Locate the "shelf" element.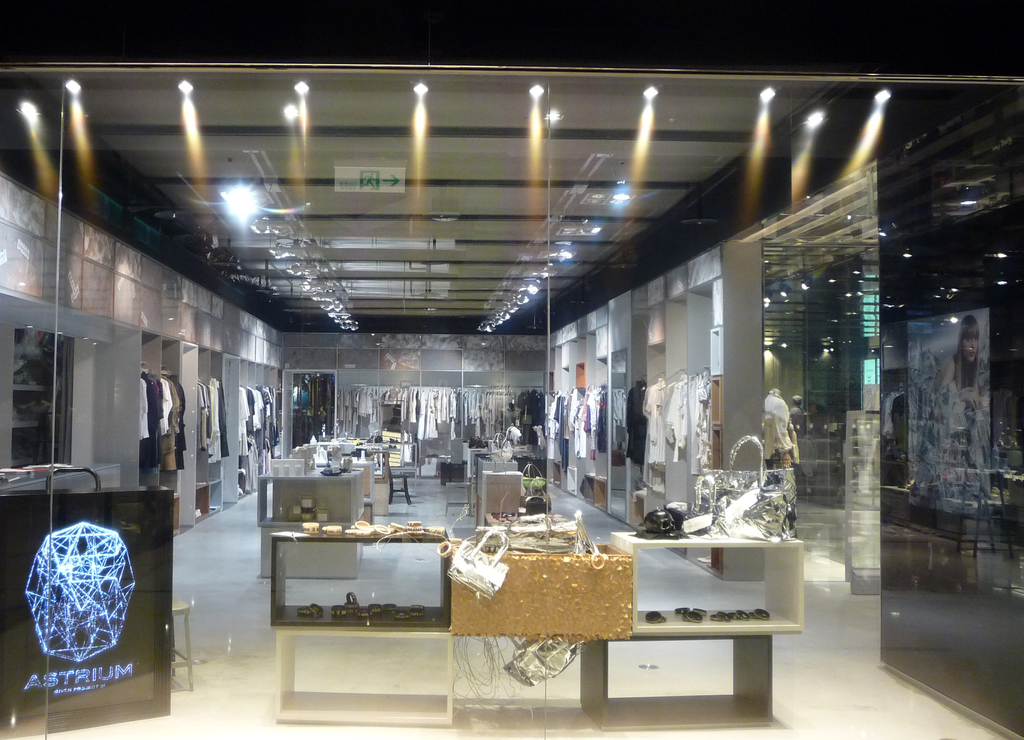
Element bbox: bbox=[309, 382, 332, 438].
